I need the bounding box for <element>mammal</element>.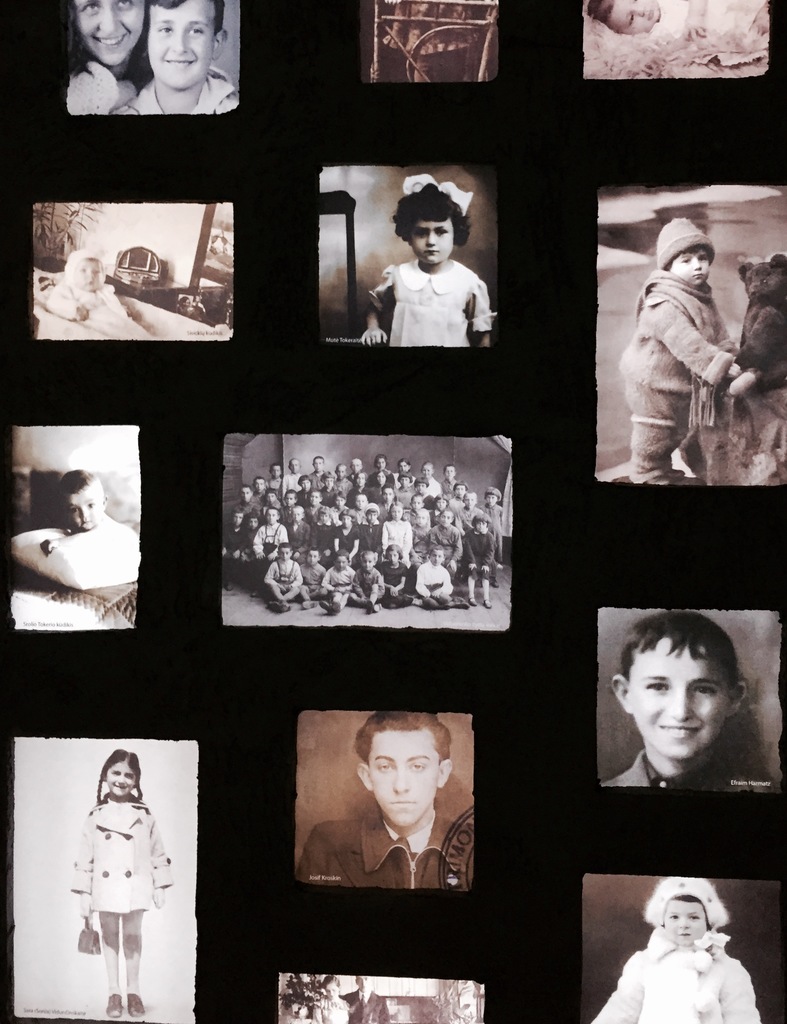
Here it is: crop(345, 969, 390, 1023).
